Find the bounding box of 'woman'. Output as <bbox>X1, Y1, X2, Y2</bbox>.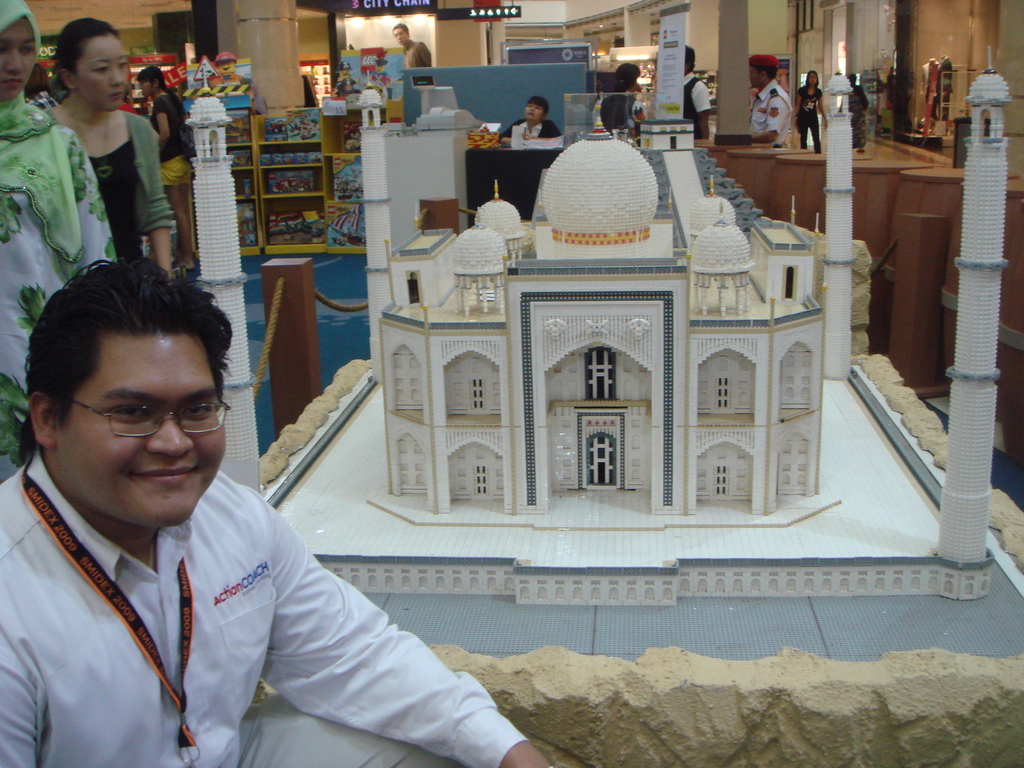
<bbox>795, 70, 829, 154</bbox>.
